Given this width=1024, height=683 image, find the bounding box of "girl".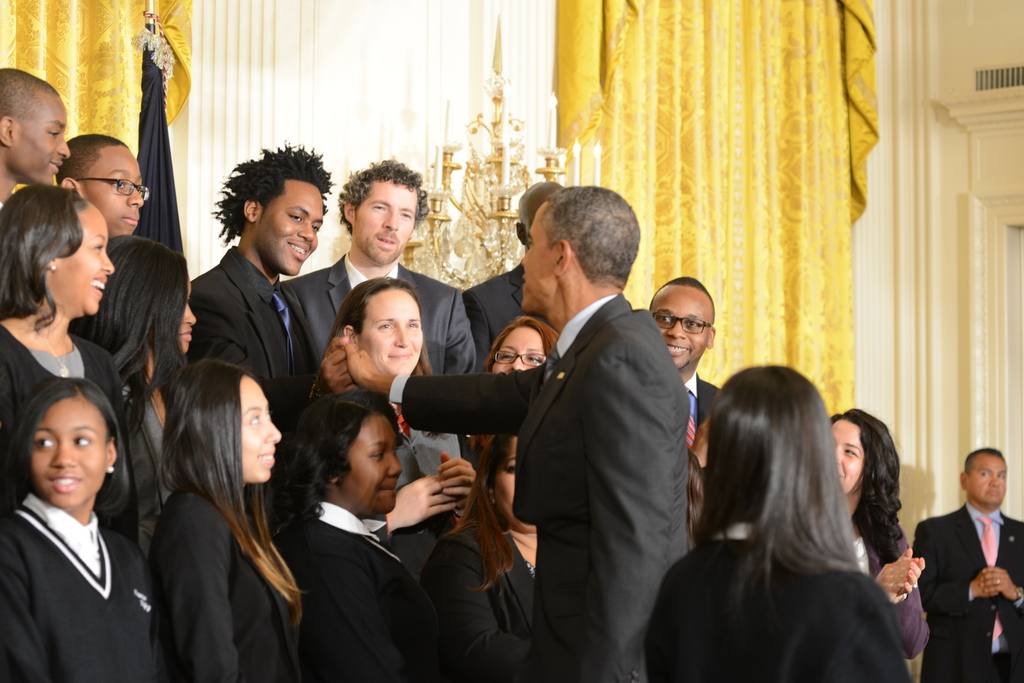
[x1=652, y1=364, x2=916, y2=682].
